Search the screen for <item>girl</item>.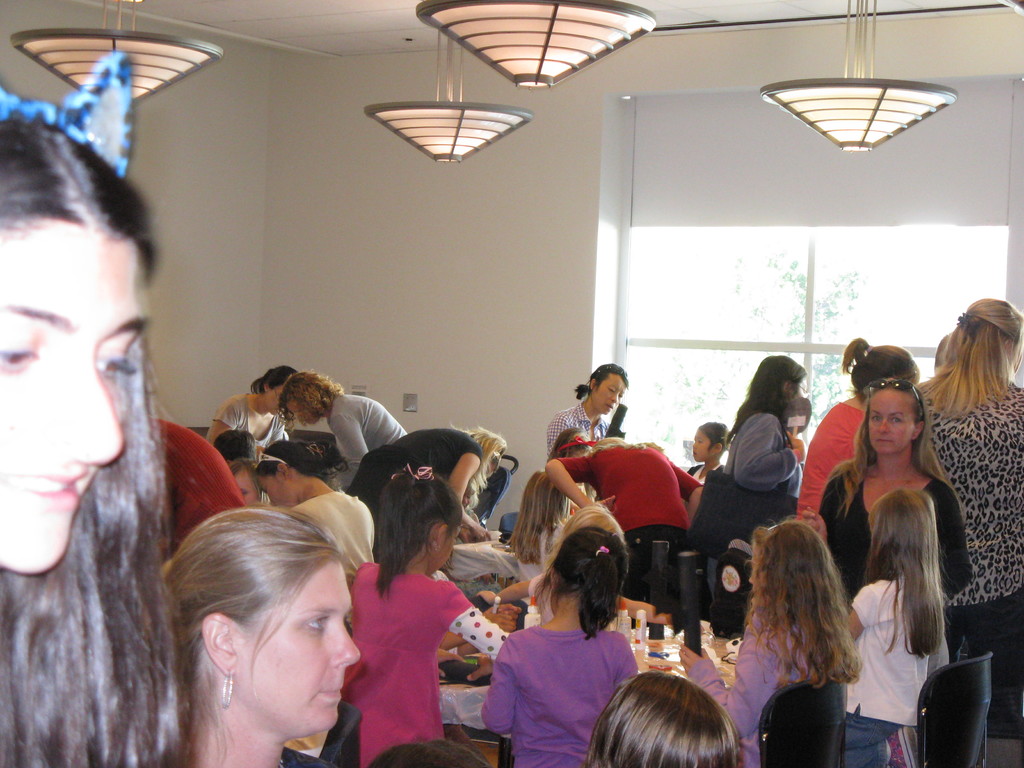
Found at (509,468,571,602).
